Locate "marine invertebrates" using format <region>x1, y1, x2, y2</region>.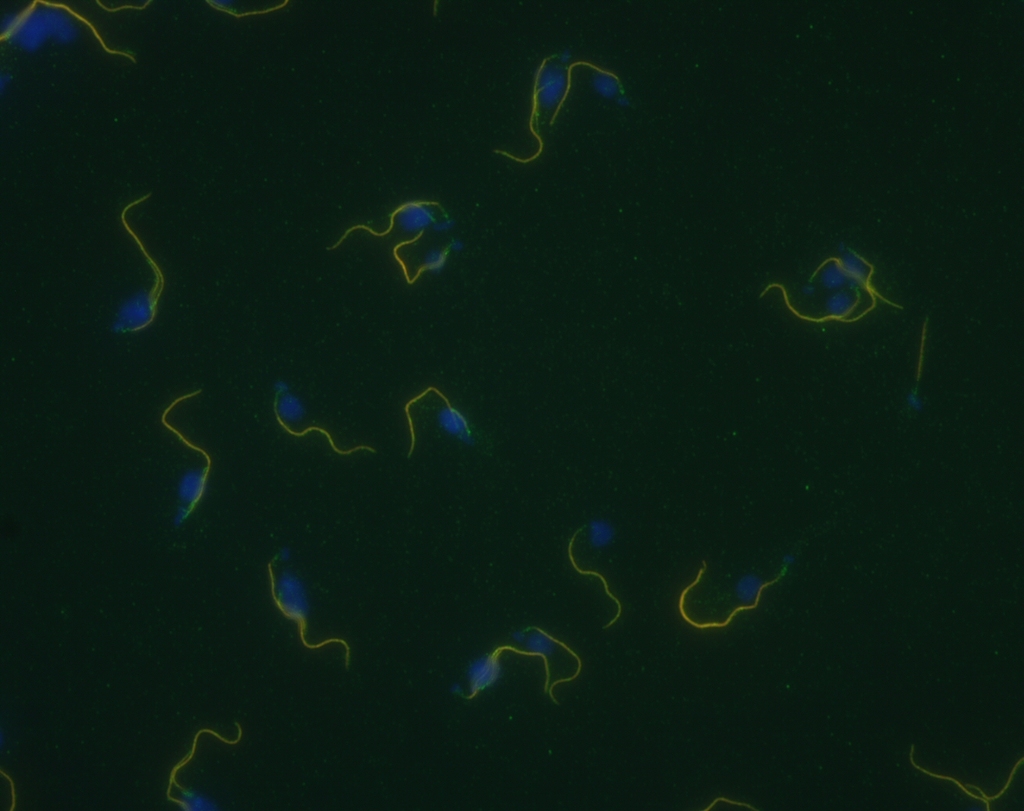
<region>447, 635, 575, 709</region>.
